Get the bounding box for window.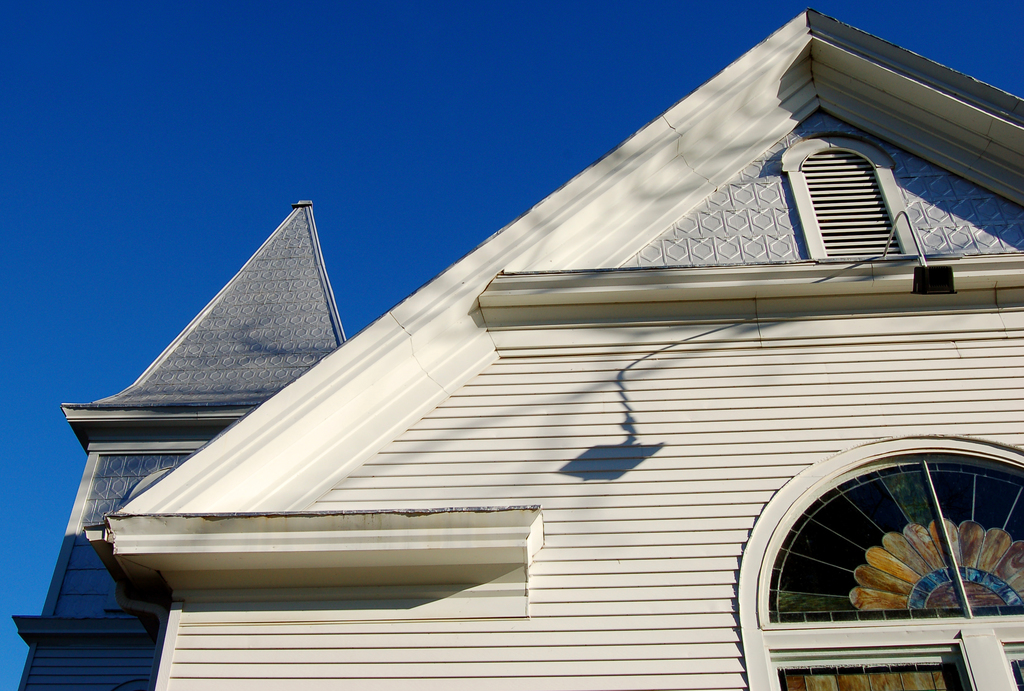
754 461 1023 619.
